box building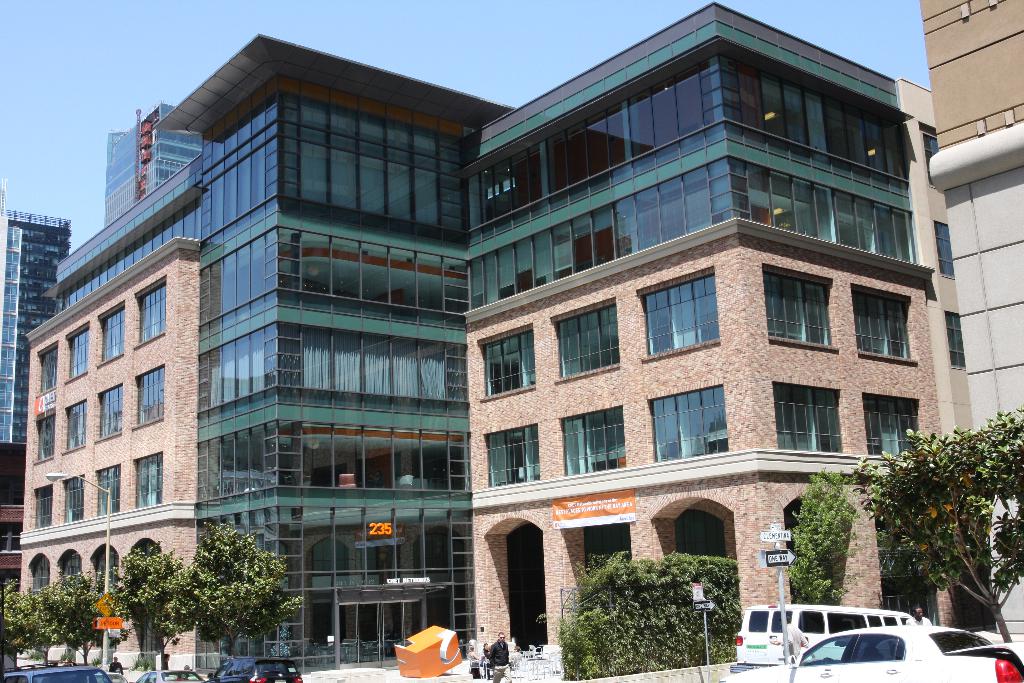
900,78,975,442
